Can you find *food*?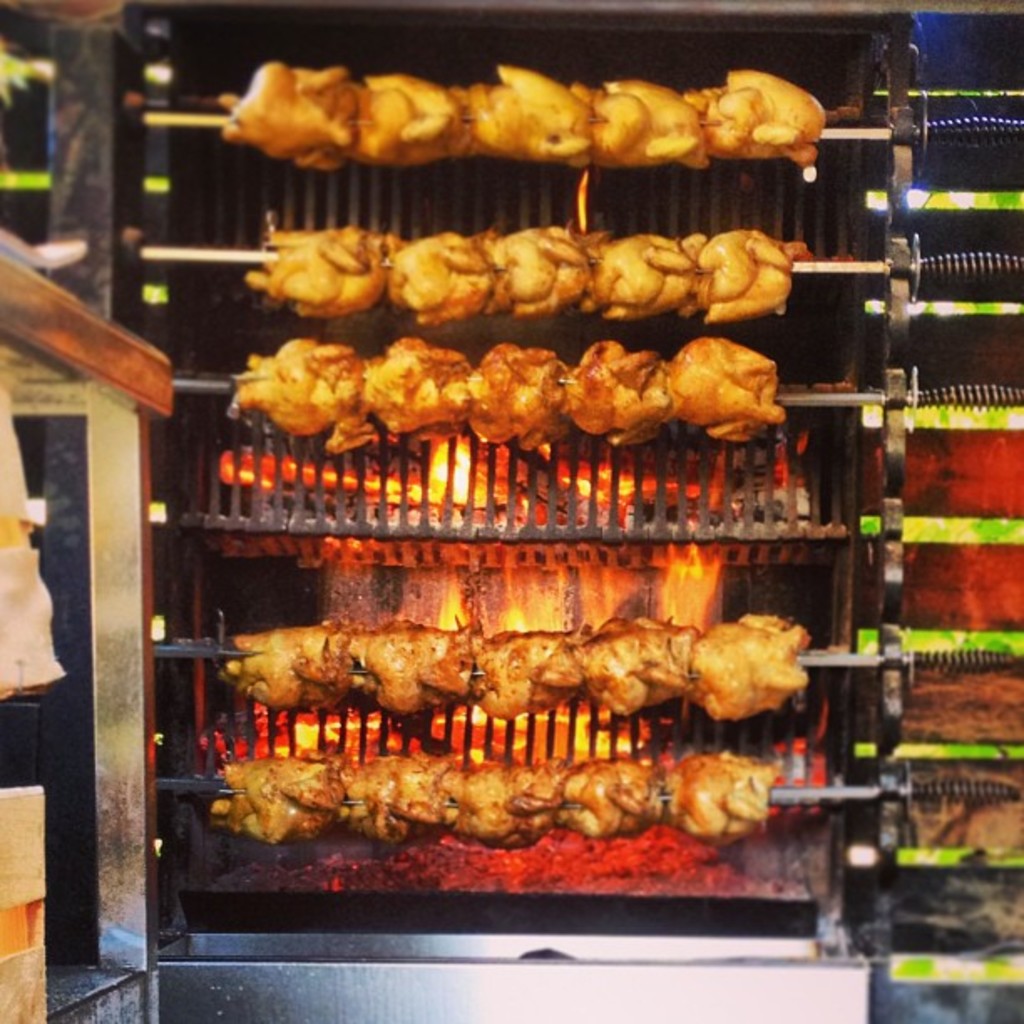
Yes, bounding box: rect(350, 67, 463, 171).
